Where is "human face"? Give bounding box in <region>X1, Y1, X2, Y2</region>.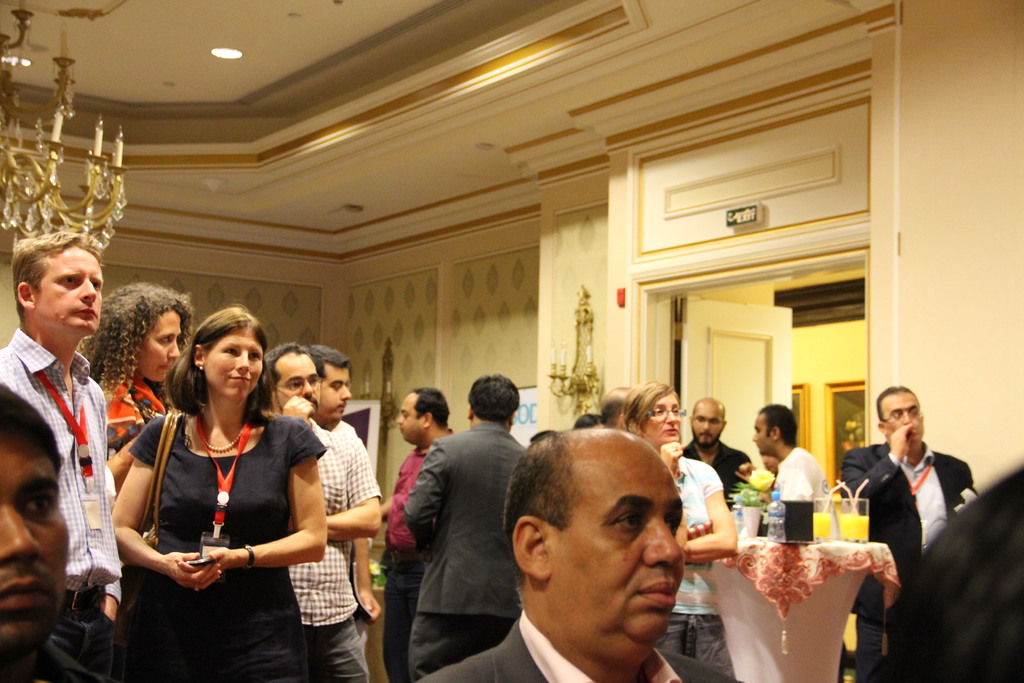
<region>133, 315, 184, 383</region>.
